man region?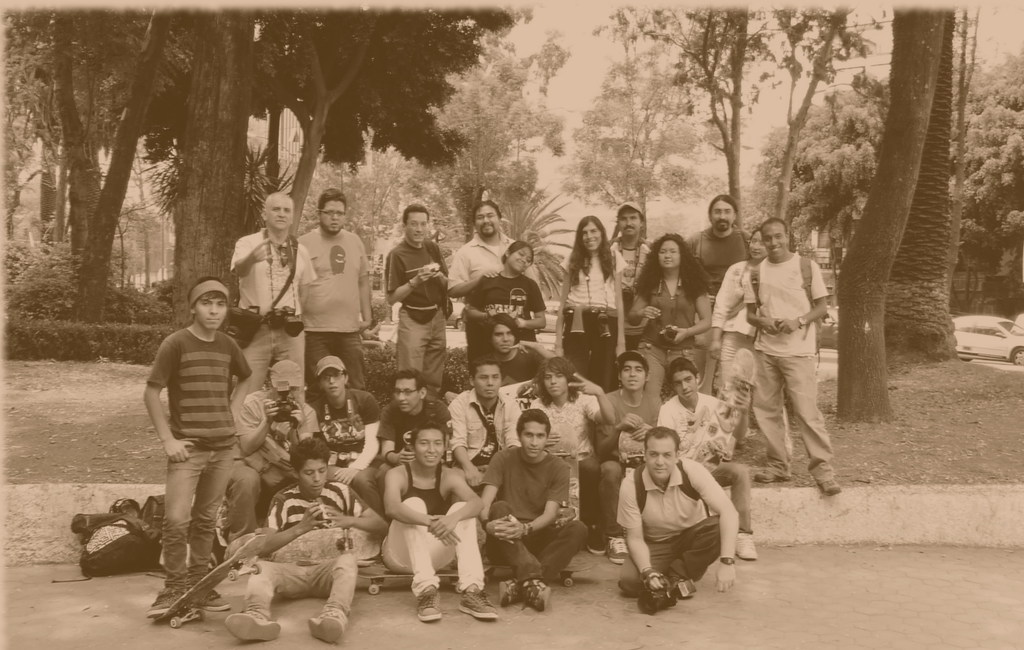
<bbox>605, 200, 659, 350</bbox>
